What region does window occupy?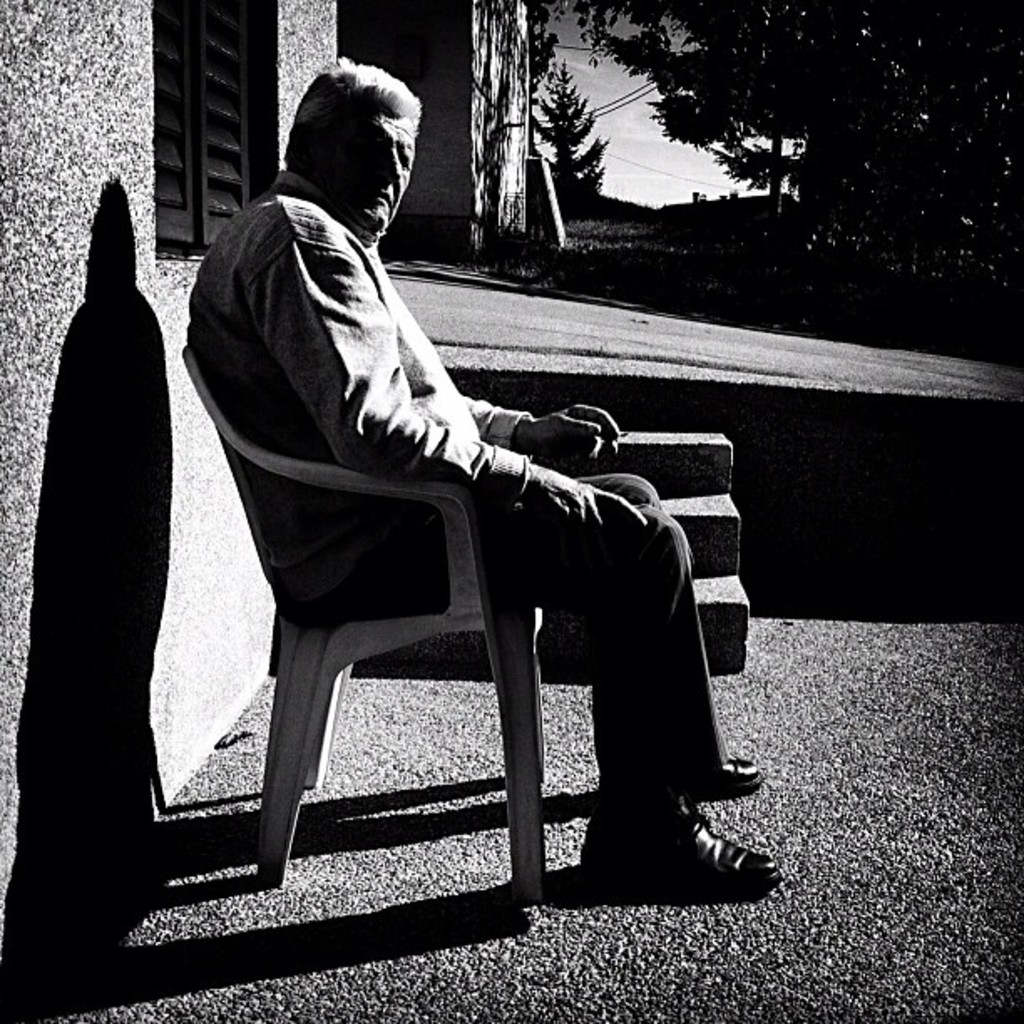
crop(154, 0, 274, 258).
